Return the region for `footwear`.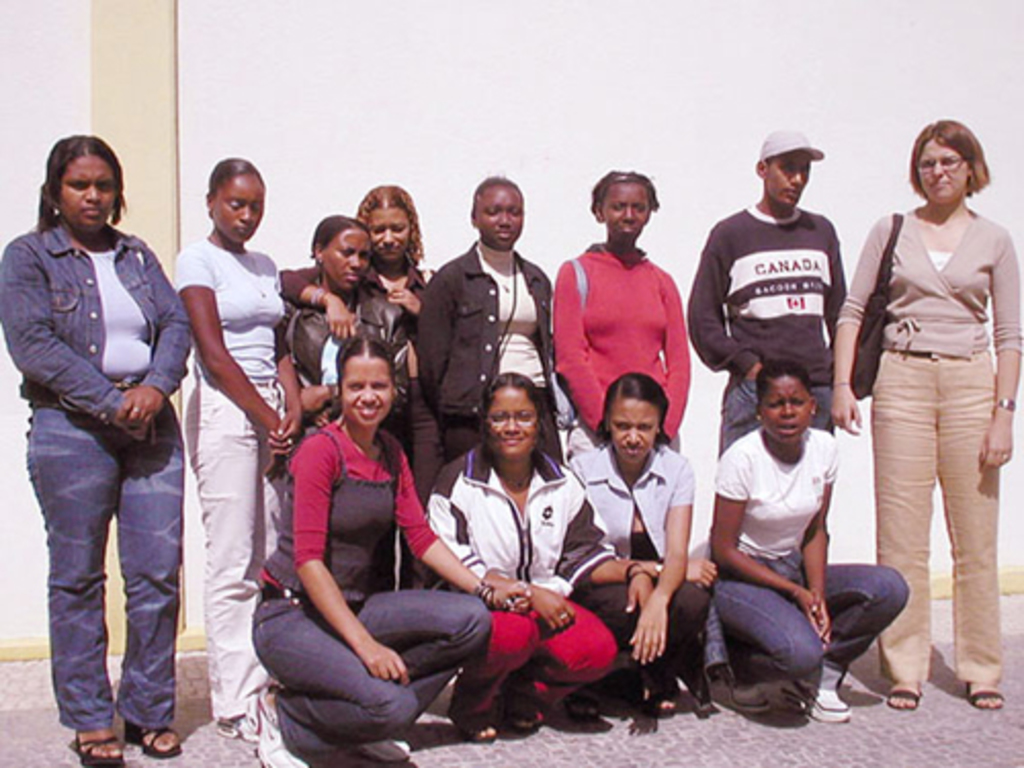
(left=440, top=711, right=496, bottom=745).
